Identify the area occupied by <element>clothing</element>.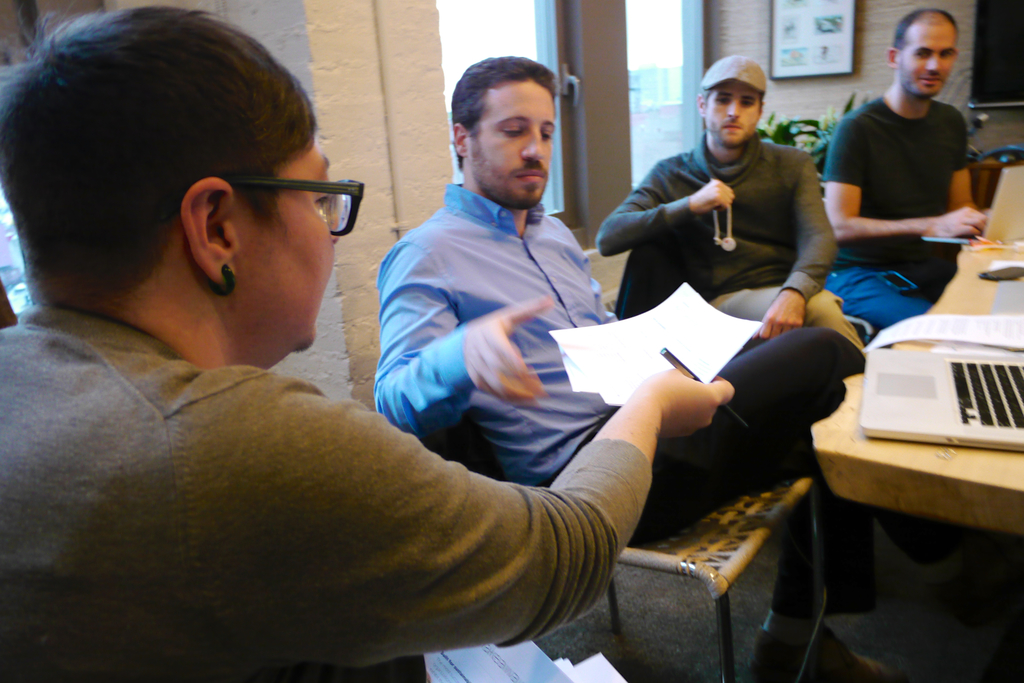
Area: {"x1": 378, "y1": 181, "x2": 934, "y2": 538}.
